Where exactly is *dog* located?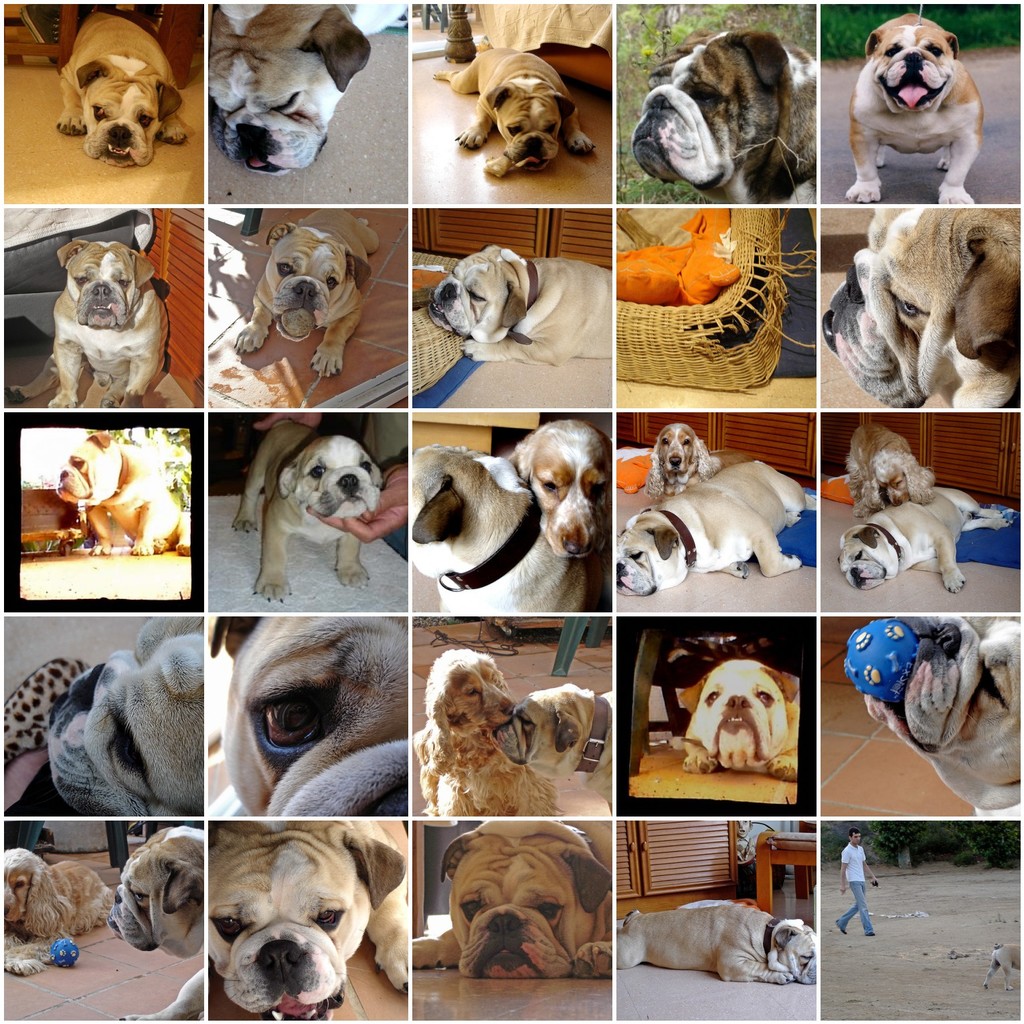
Its bounding box is pyautogui.locateOnScreen(402, 445, 604, 614).
